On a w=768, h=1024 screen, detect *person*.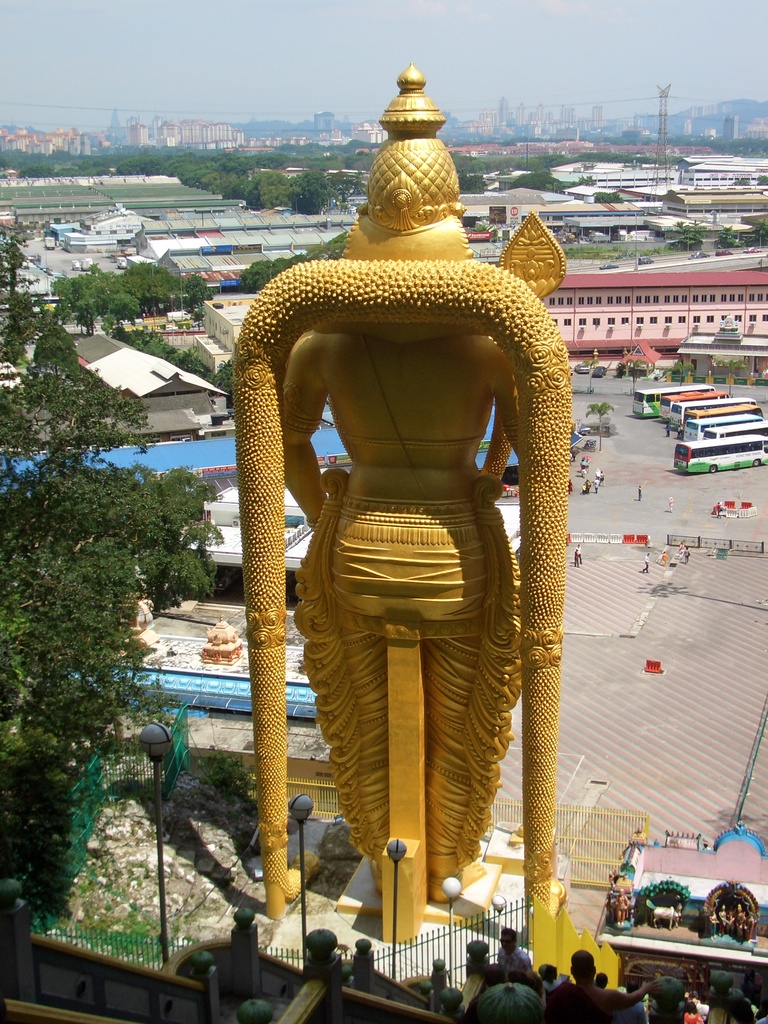
x1=632 y1=483 x2=644 y2=504.
